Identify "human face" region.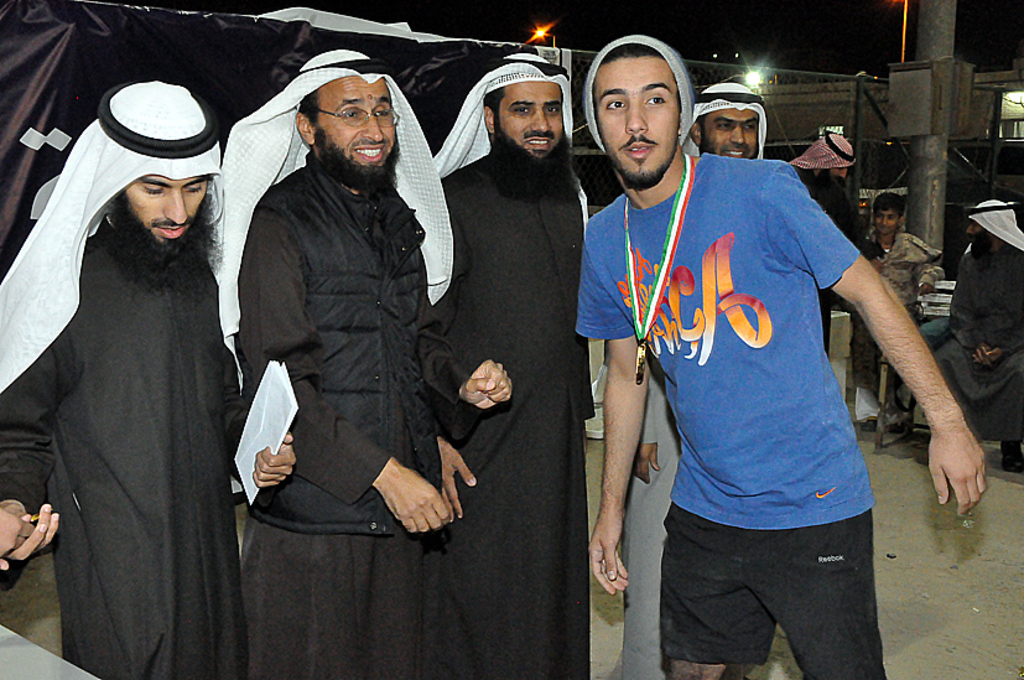
Region: <bbox>593, 57, 680, 185</bbox>.
